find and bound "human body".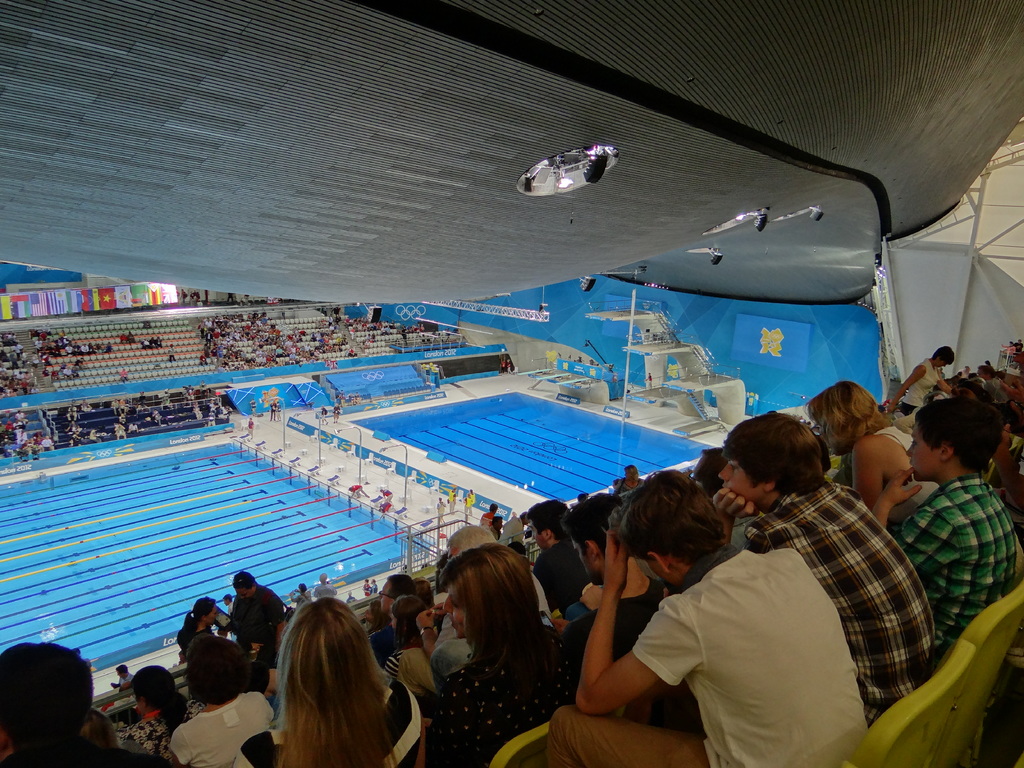
Bound: [894,393,1022,648].
